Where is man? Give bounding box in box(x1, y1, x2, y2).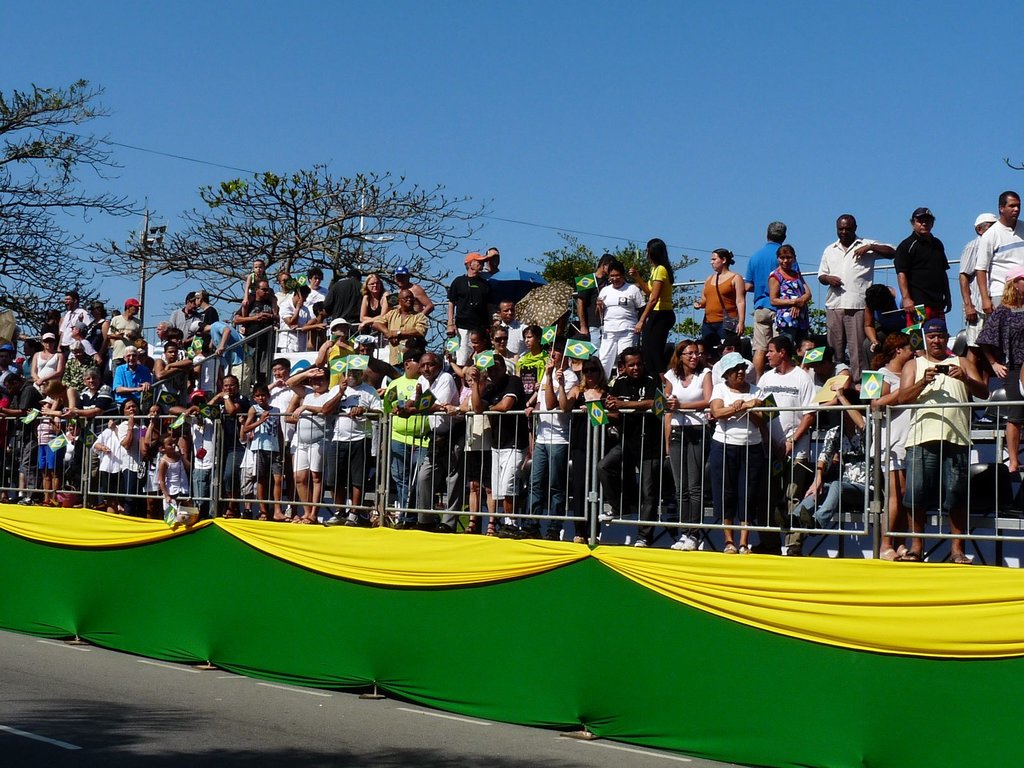
box(179, 316, 251, 396).
